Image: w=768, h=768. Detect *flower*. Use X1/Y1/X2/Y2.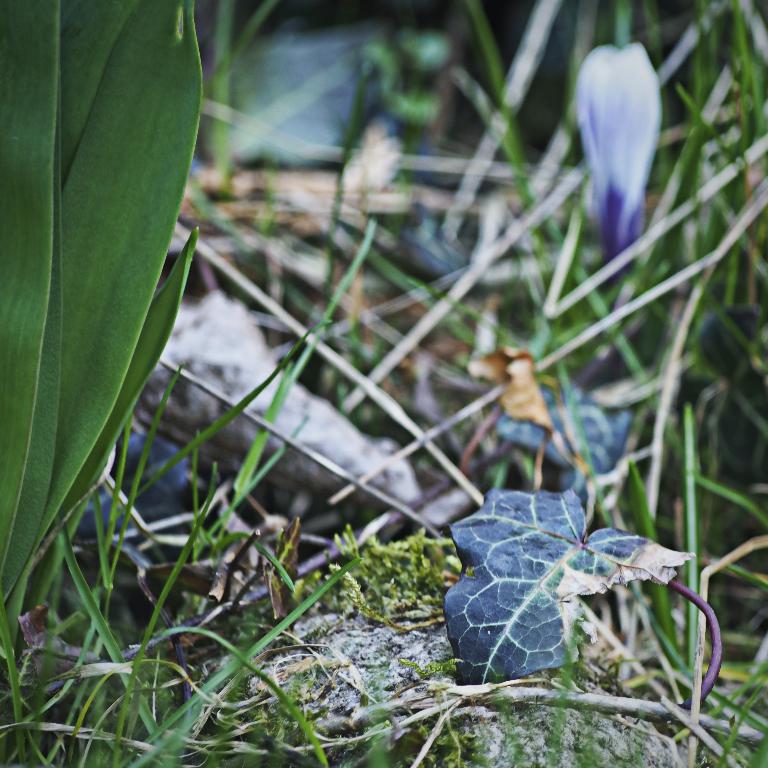
569/13/688/258.
